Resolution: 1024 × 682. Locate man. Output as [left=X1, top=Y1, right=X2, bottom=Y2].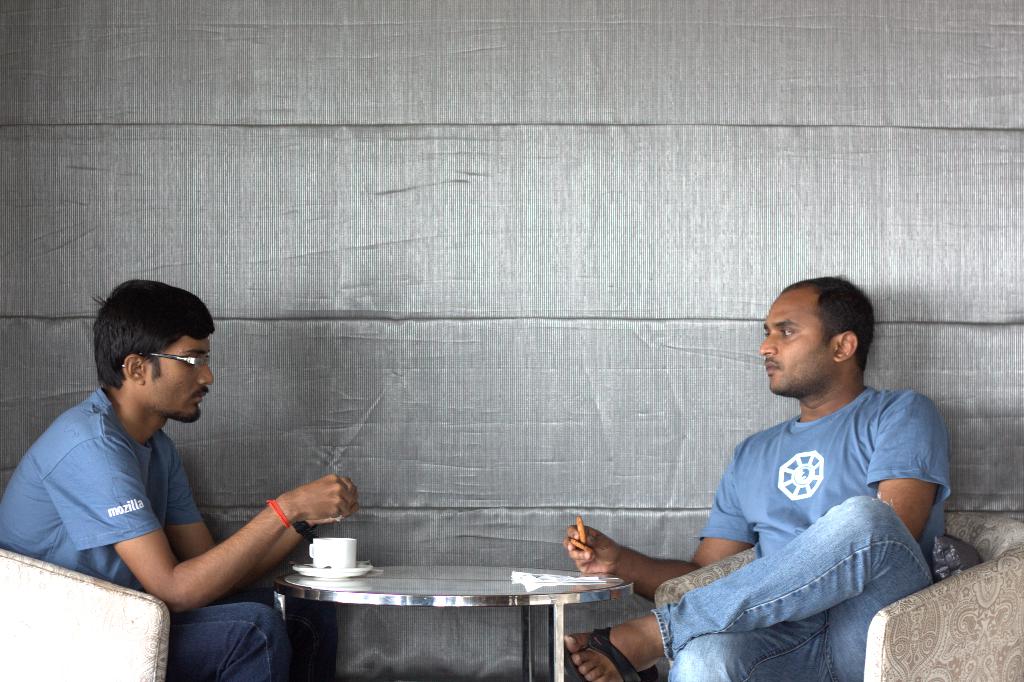
[left=0, top=278, right=359, bottom=681].
